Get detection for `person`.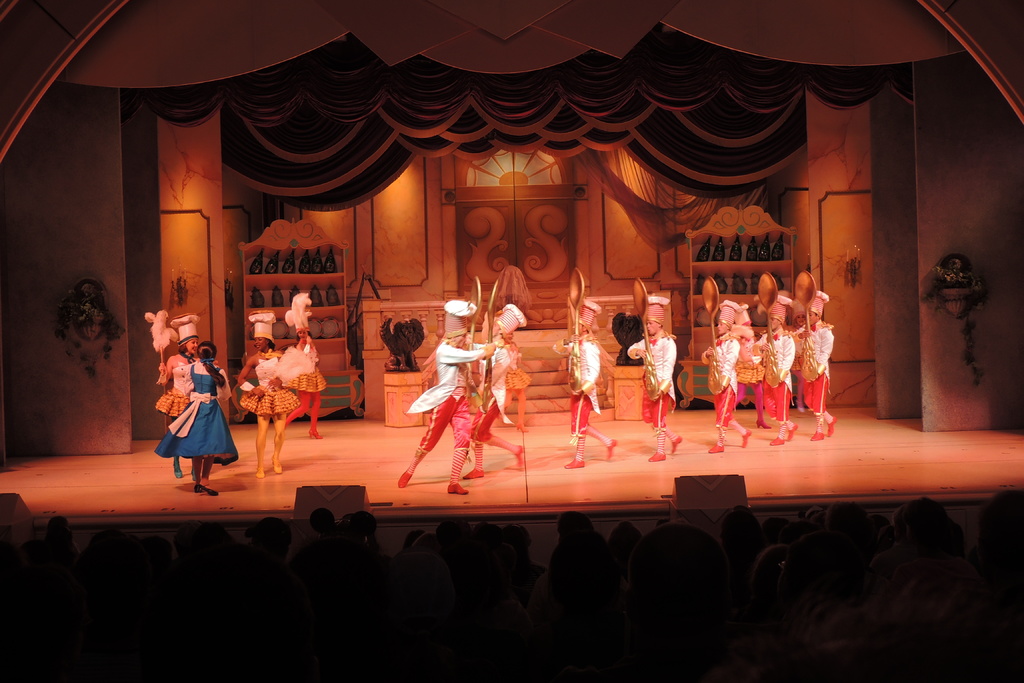
Detection: {"x1": 158, "y1": 342, "x2": 243, "y2": 493}.
